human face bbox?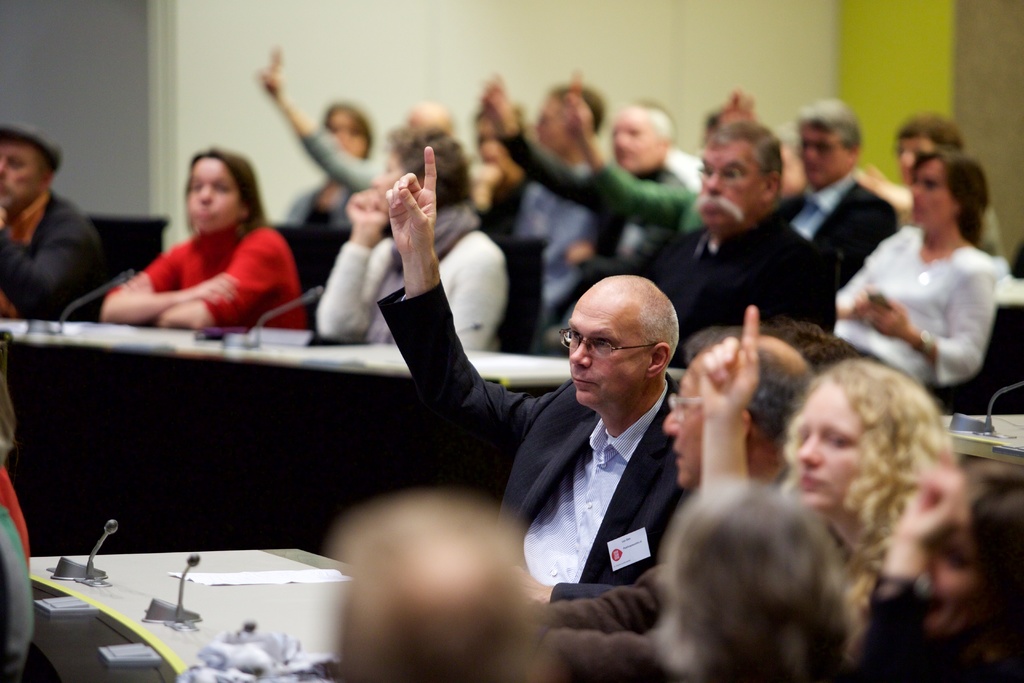
(926, 487, 982, 635)
